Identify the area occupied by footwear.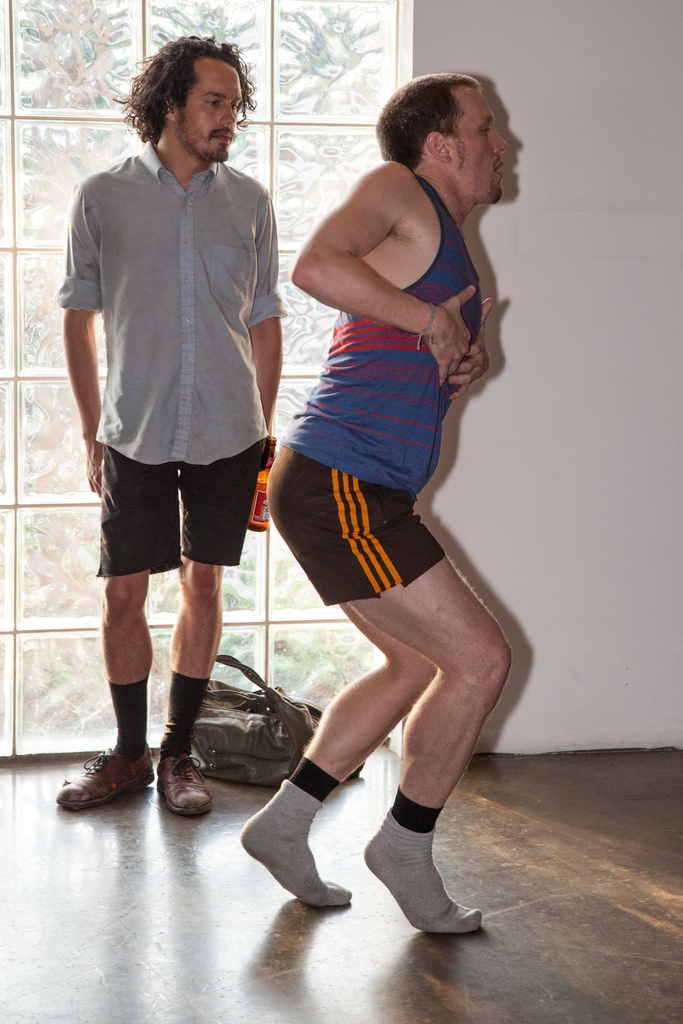
Area: box=[155, 751, 220, 825].
